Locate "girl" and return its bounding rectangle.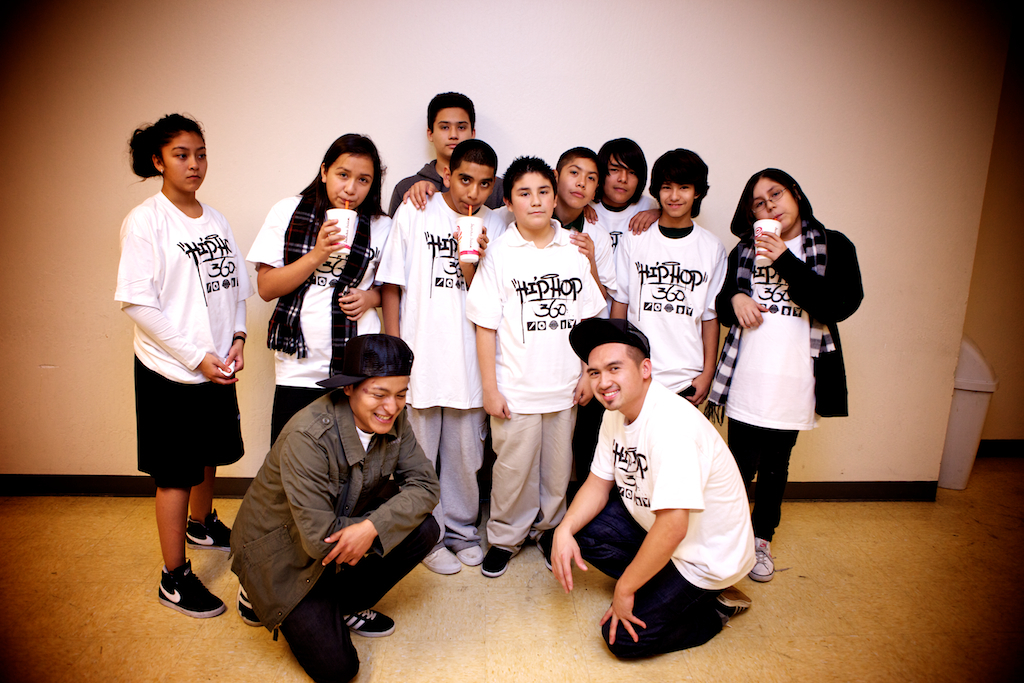
bbox=(570, 131, 663, 505).
